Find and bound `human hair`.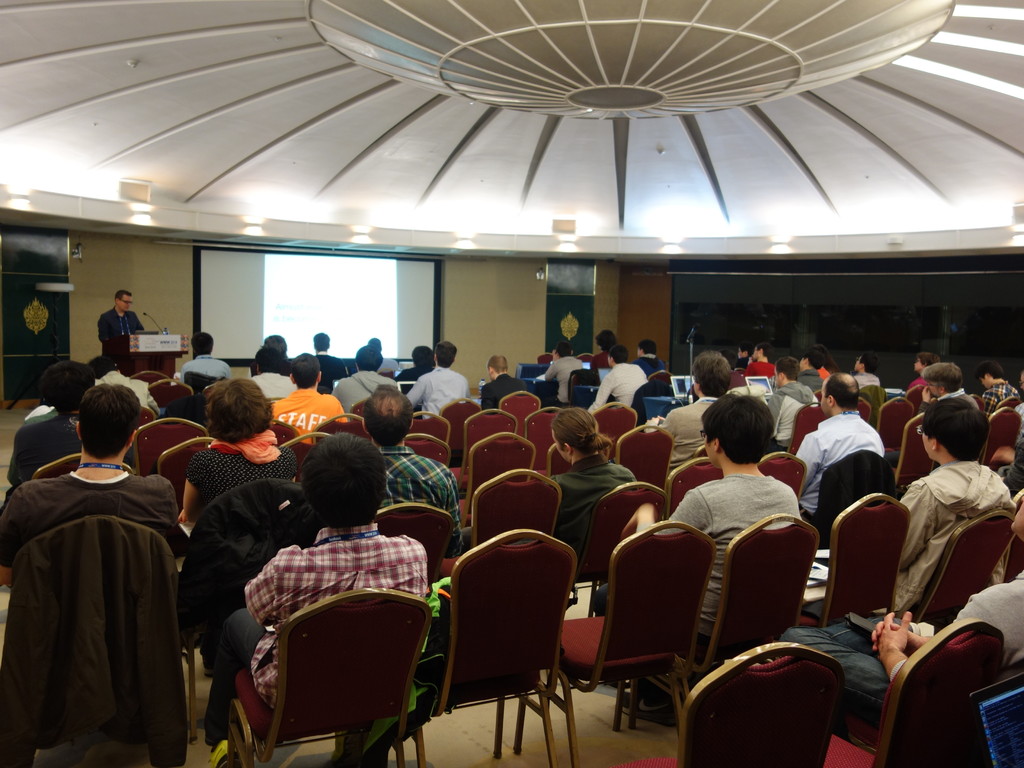
Bound: (707,394,785,474).
